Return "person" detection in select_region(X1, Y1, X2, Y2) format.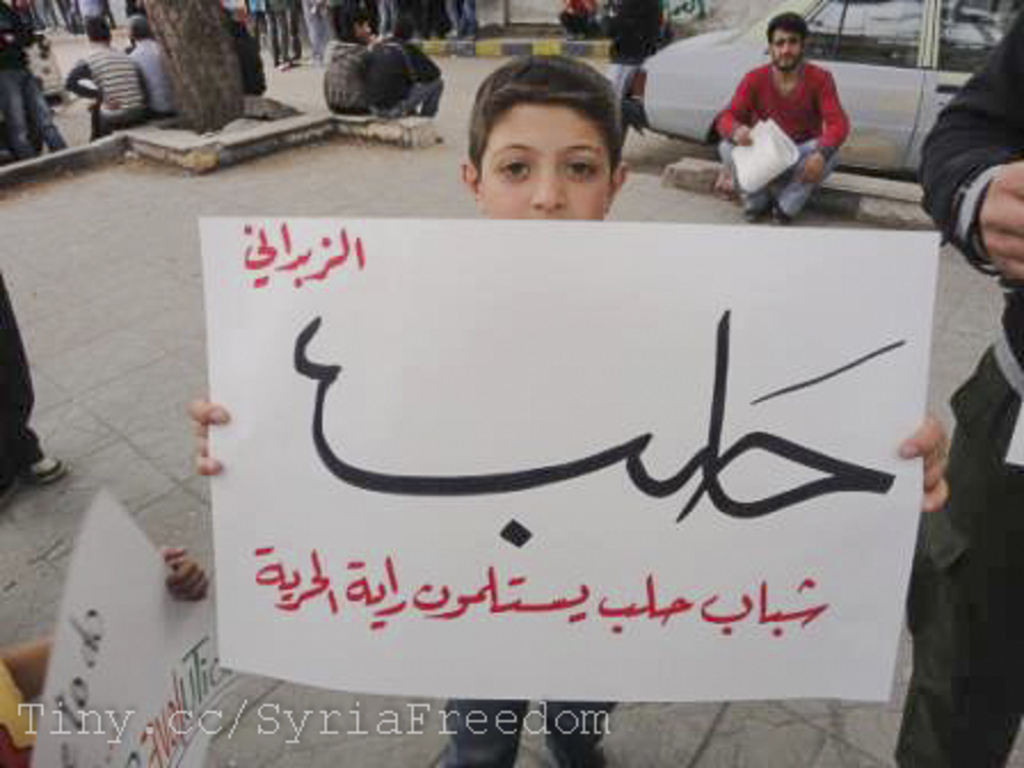
select_region(720, 21, 839, 217).
